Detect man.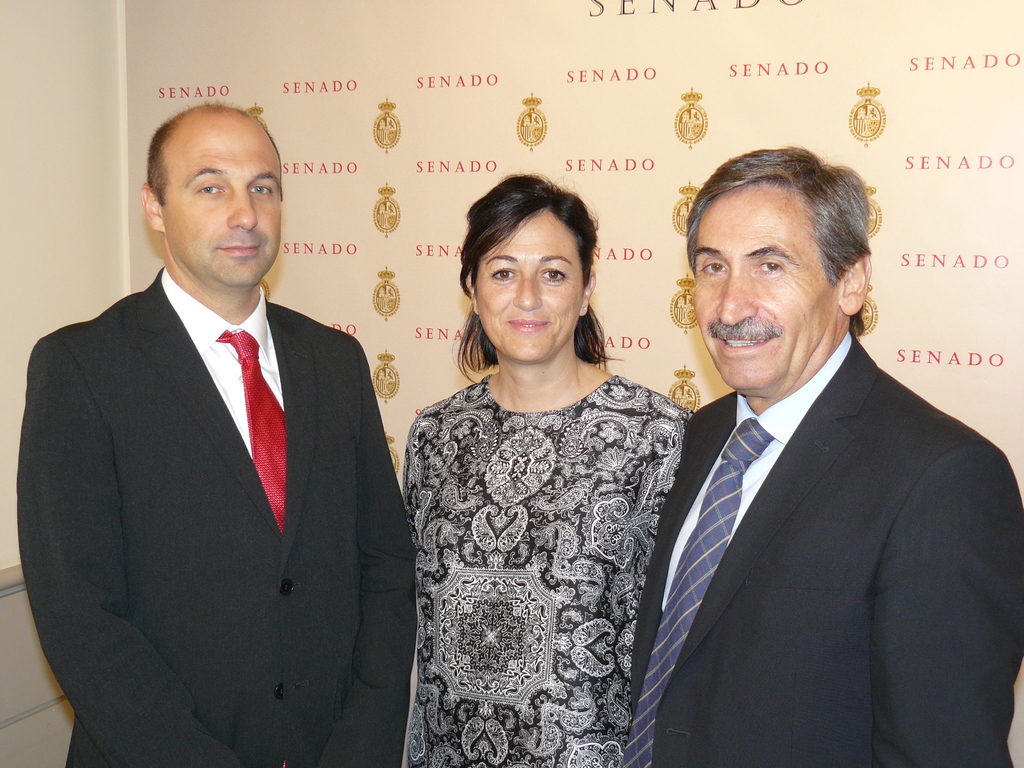
Detected at [x1=16, y1=102, x2=417, y2=767].
